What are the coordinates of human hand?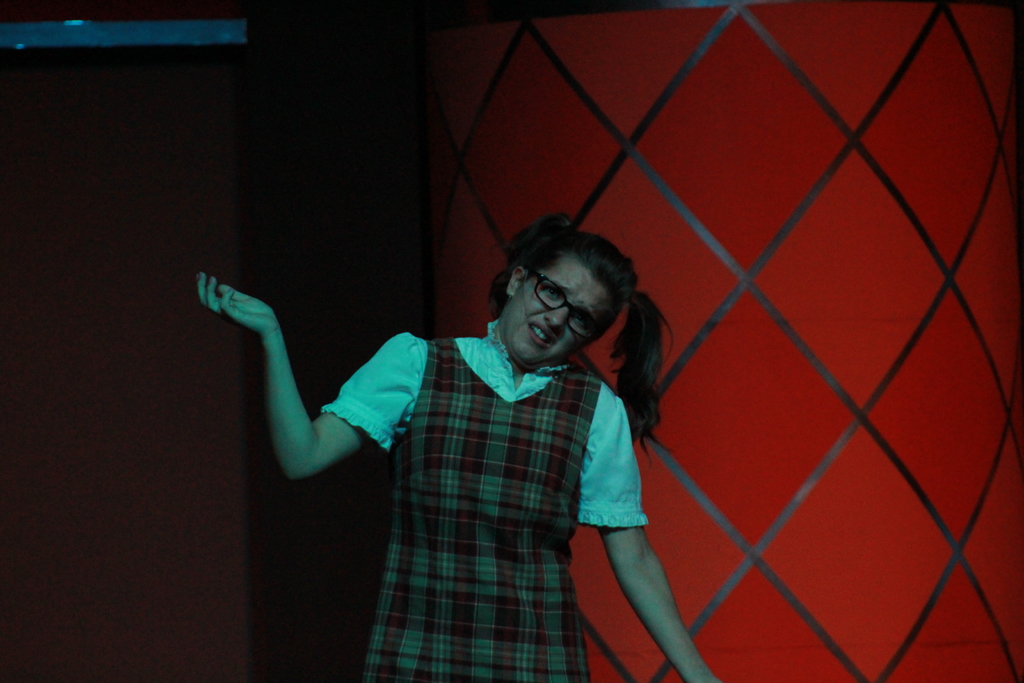
[x1=183, y1=270, x2=278, y2=348].
